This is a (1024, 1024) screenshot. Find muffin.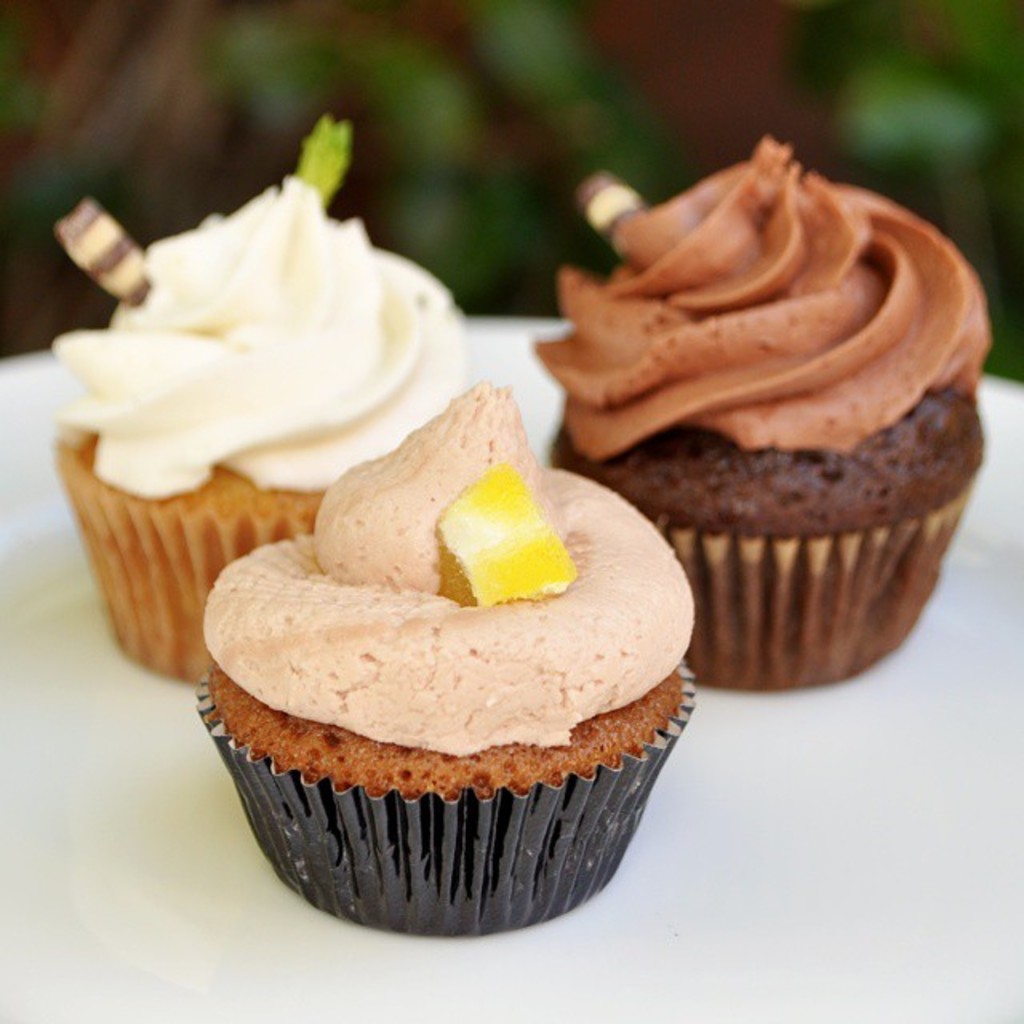
Bounding box: (24, 114, 469, 683).
